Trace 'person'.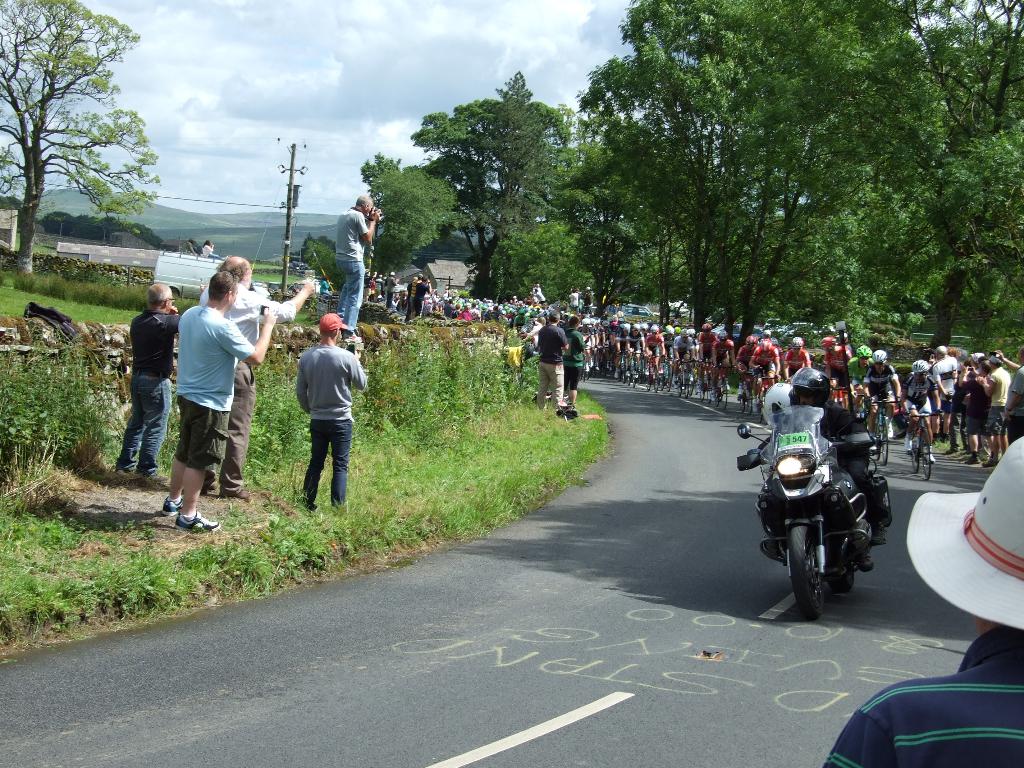
Traced to [left=560, top=316, right=582, bottom=403].
